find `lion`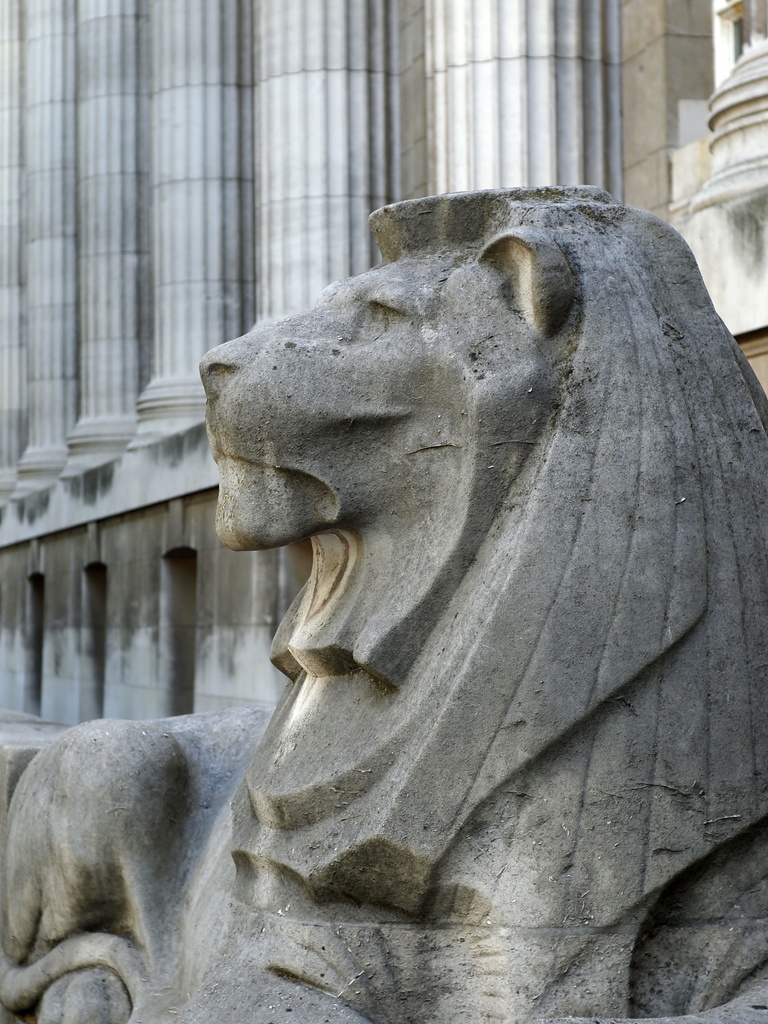
0,189,767,1023
